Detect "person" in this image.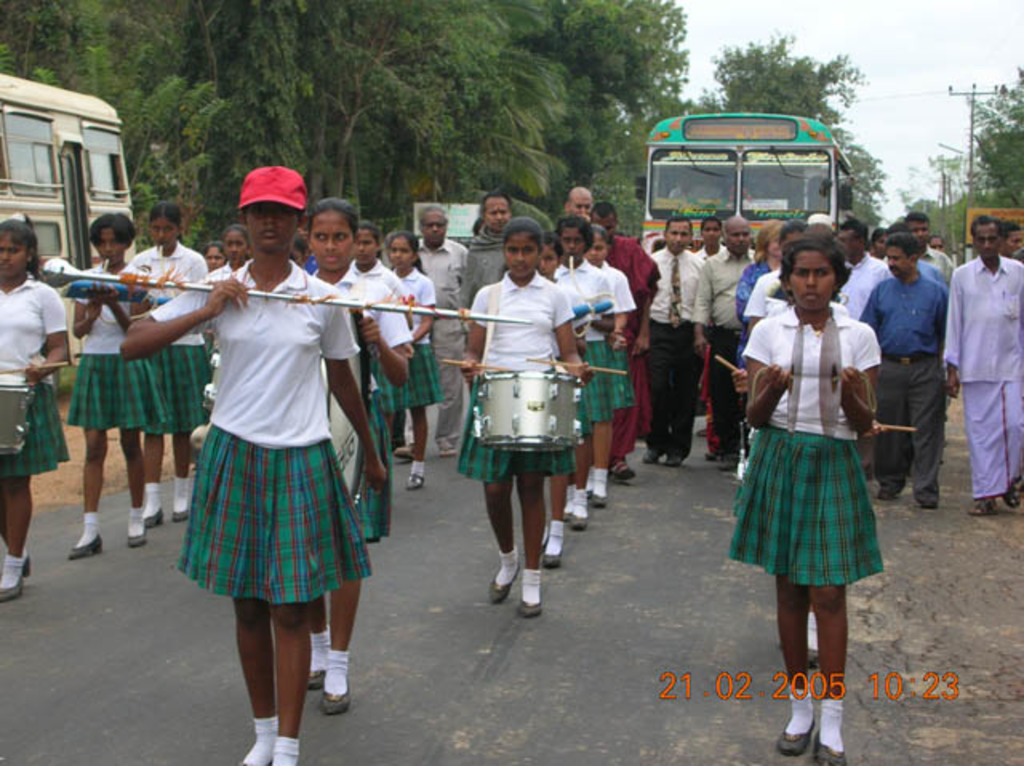
Detection: Rect(0, 211, 69, 608).
